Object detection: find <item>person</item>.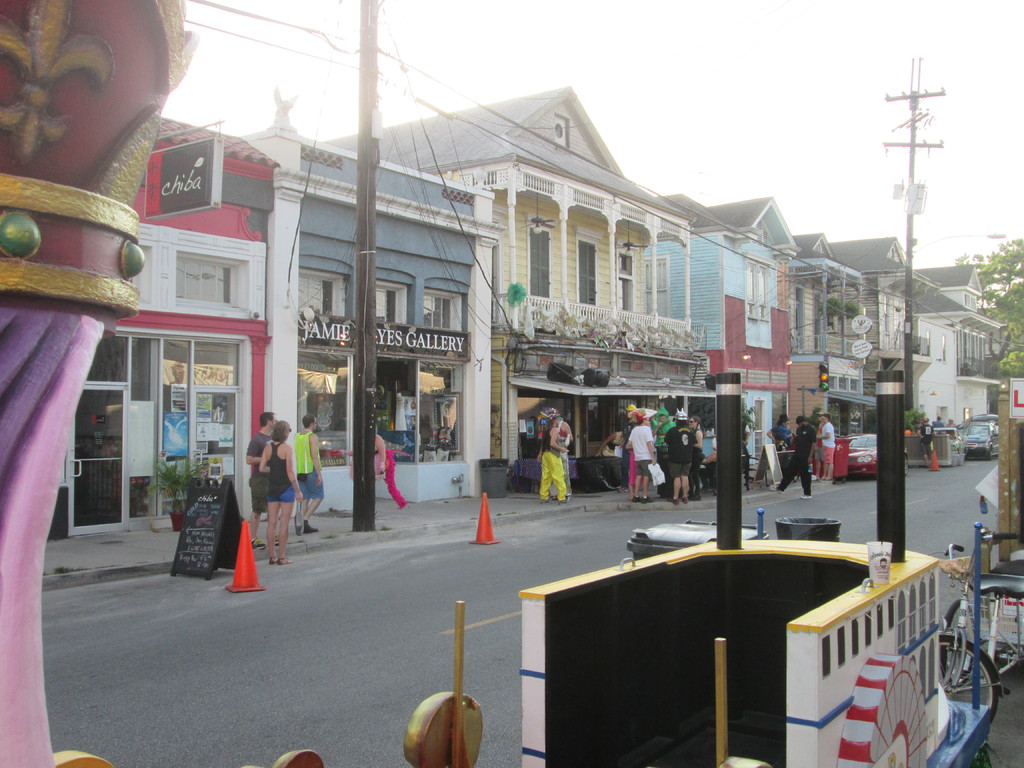
bbox=(767, 415, 794, 451).
